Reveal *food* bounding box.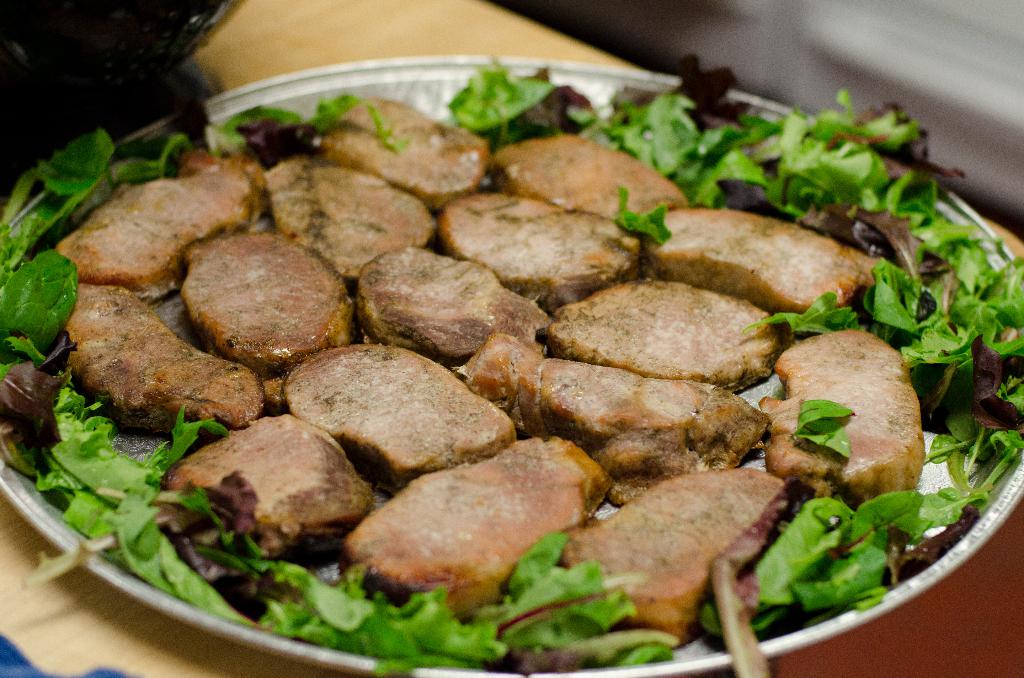
Revealed: rect(551, 464, 790, 648).
